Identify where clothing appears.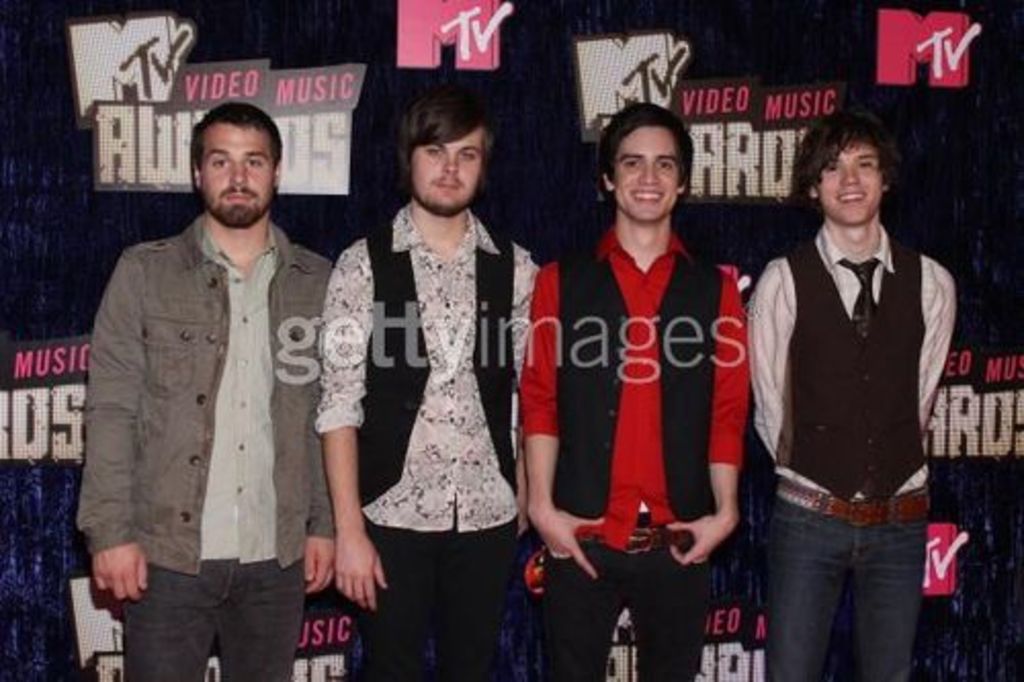
Appears at [199,231,276,557].
